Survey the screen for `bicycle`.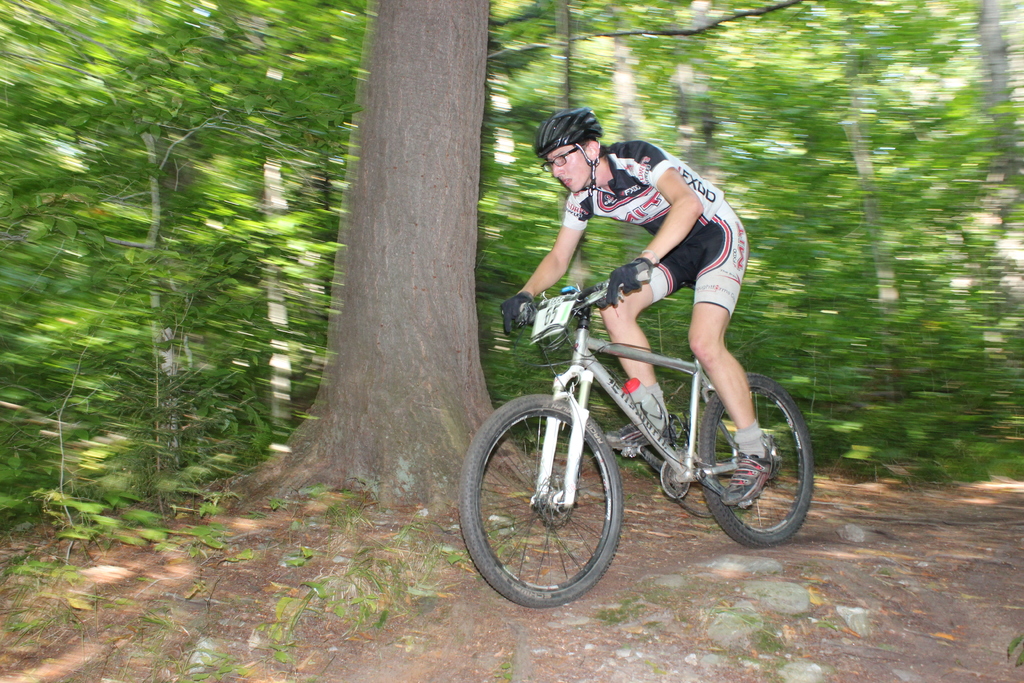
Survey found: [459, 265, 810, 609].
